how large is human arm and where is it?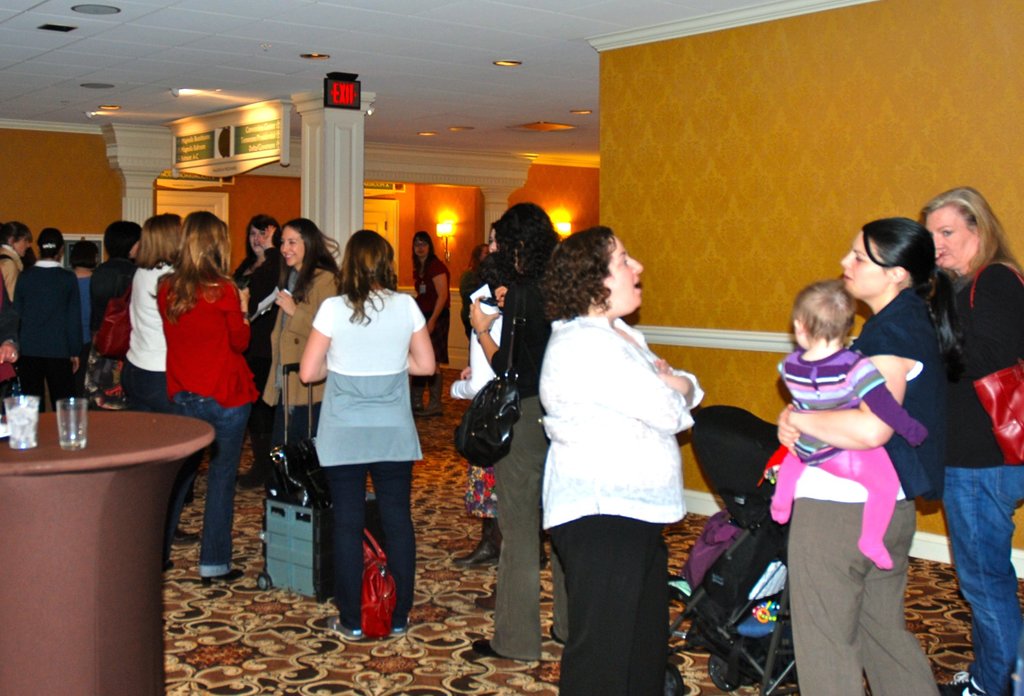
Bounding box: detection(849, 355, 929, 448).
